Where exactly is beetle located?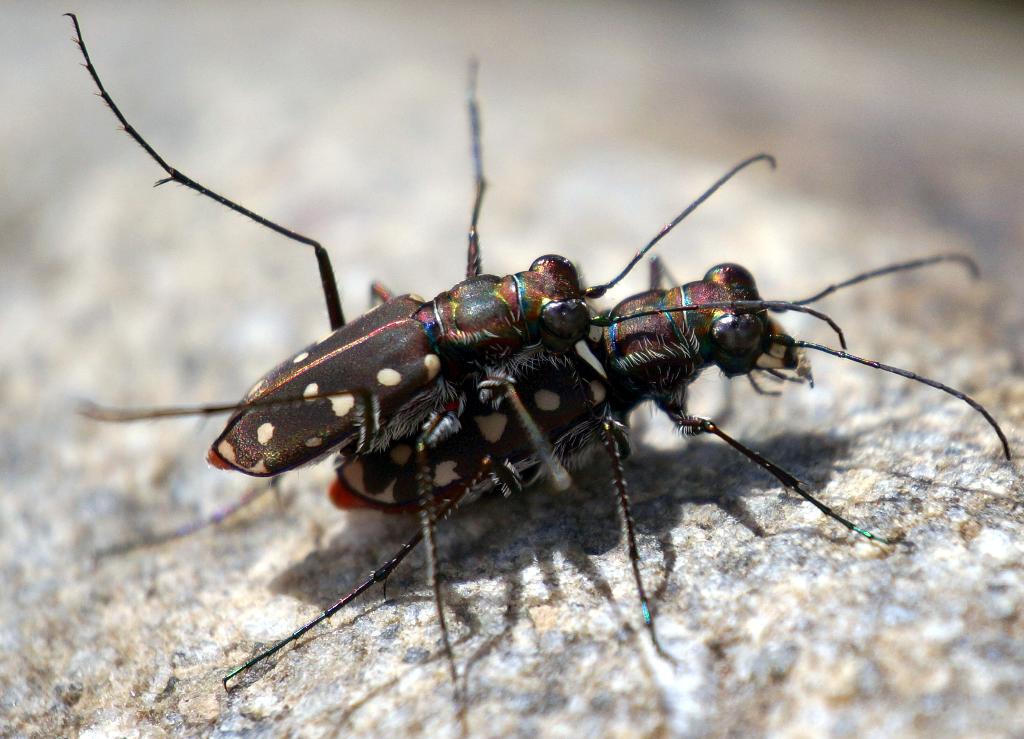
Its bounding box is box=[58, 11, 775, 731].
